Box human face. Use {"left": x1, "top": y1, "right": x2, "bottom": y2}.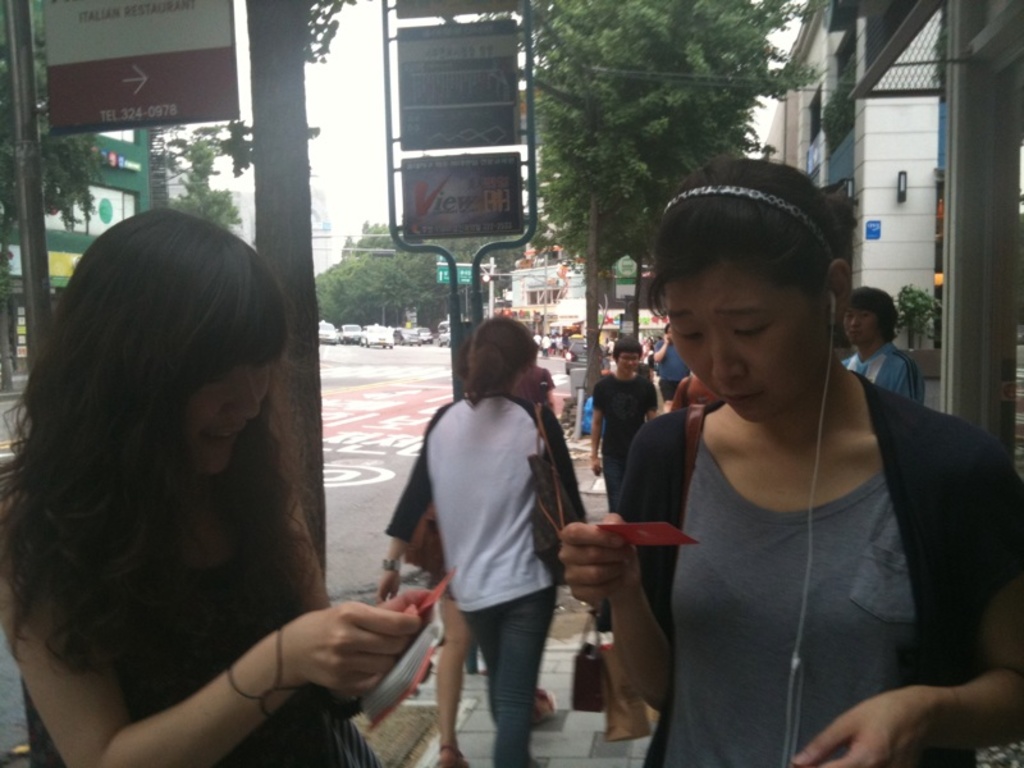
{"left": 668, "top": 264, "right": 831, "bottom": 420}.
